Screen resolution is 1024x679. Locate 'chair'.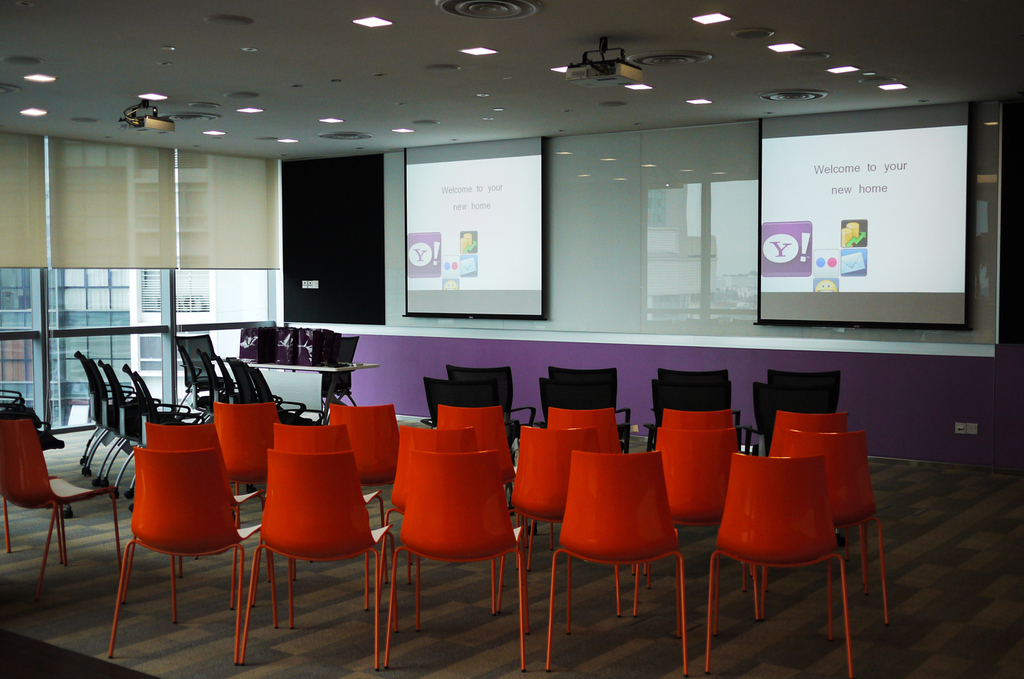
(542, 452, 688, 676).
